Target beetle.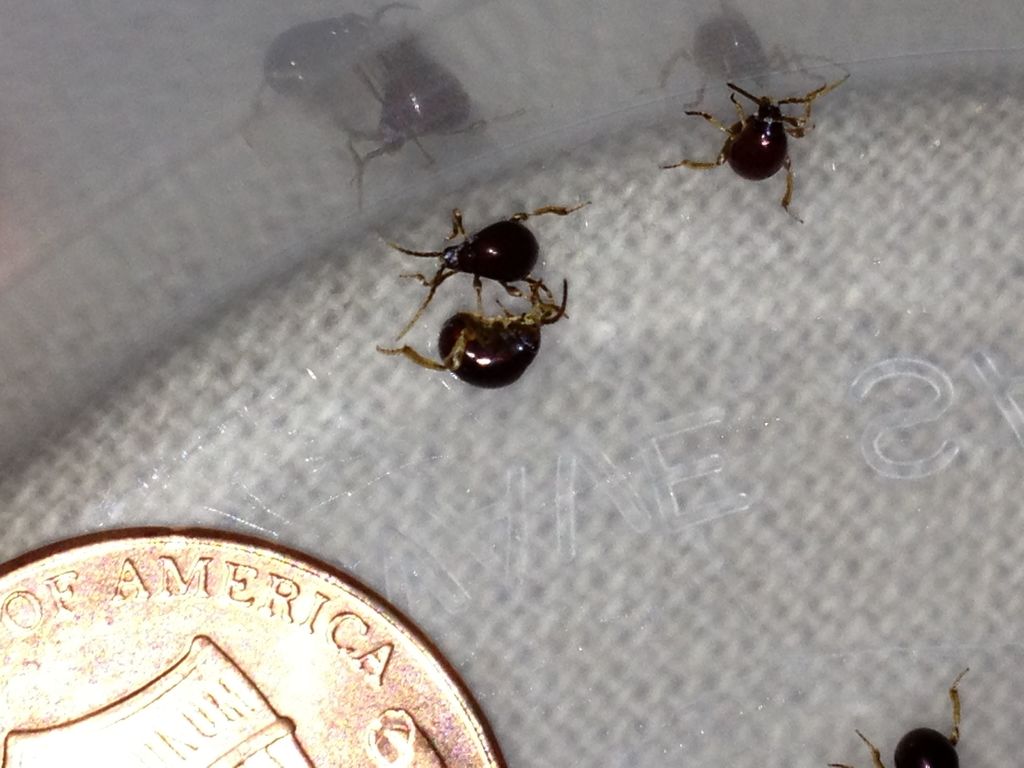
Target region: left=391, top=205, right=589, bottom=338.
